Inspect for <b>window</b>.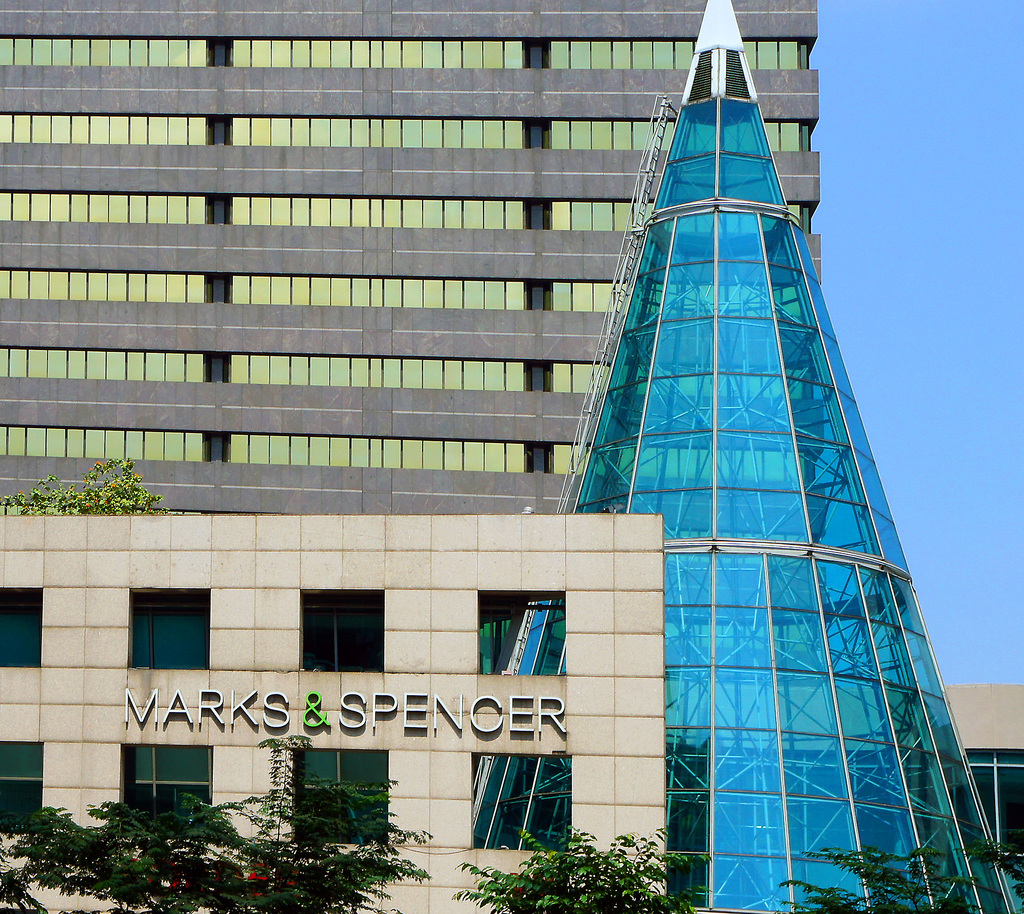
Inspection: bbox=(0, 32, 810, 67).
